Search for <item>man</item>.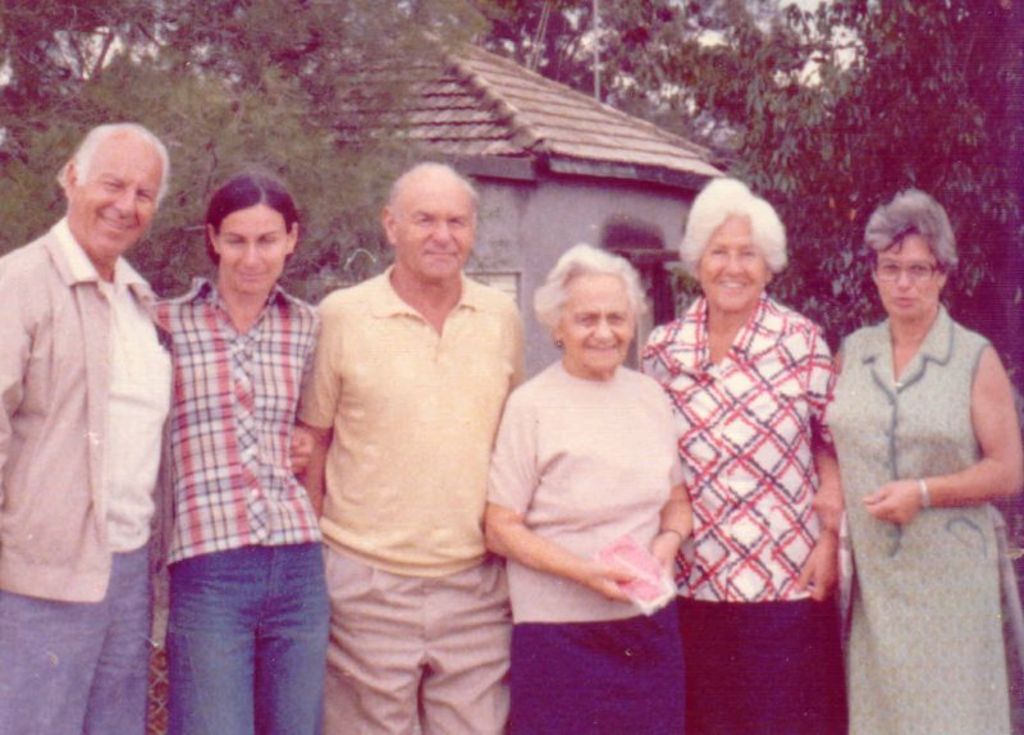
Found at left=285, top=149, right=541, bottom=694.
